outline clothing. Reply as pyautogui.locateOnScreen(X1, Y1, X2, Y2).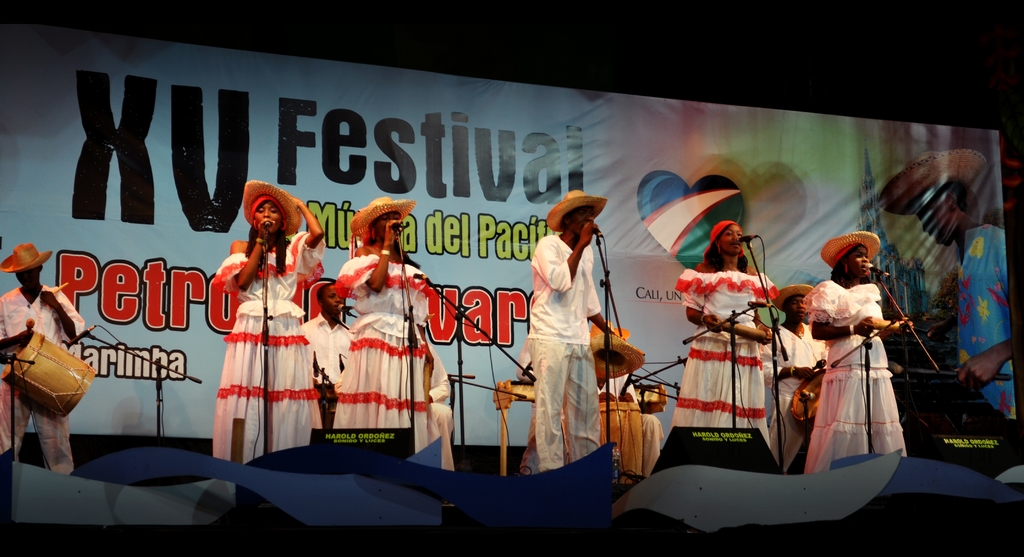
pyautogui.locateOnScreen(768, 285, 815, 312).
